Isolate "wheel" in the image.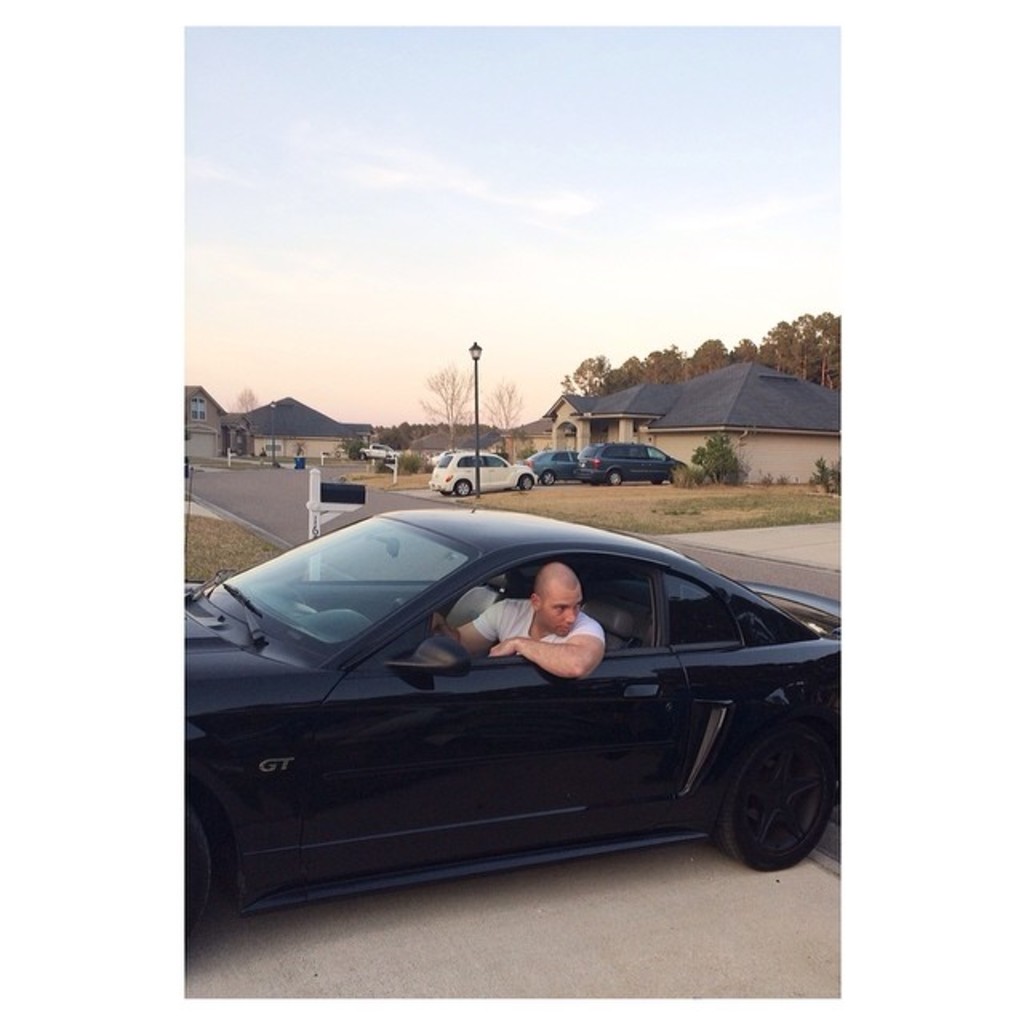
Isolated region: 717/742/837/870.
